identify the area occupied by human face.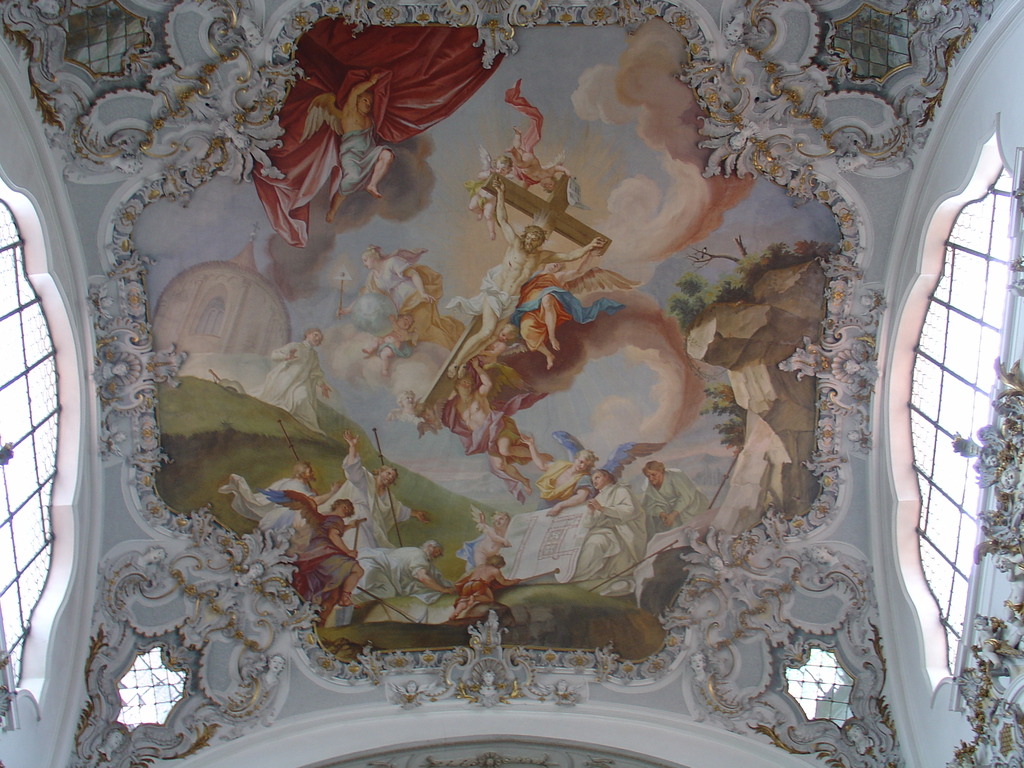
Area: x1=575 y1=455 x2=588 y2=474.
